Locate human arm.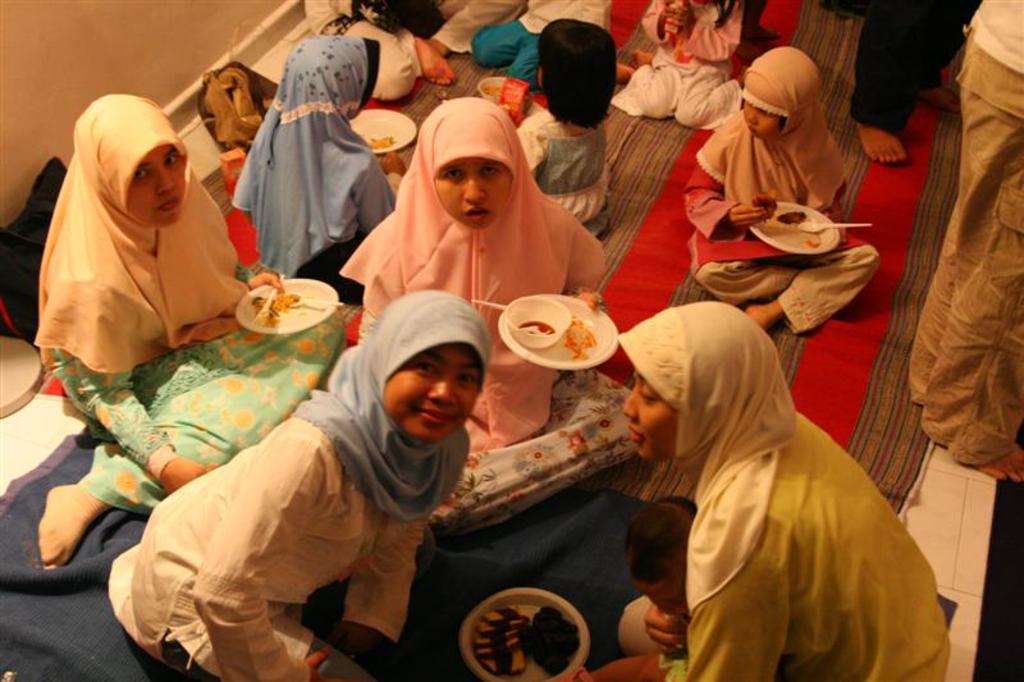
Bounding box: 667/0/753/63.
